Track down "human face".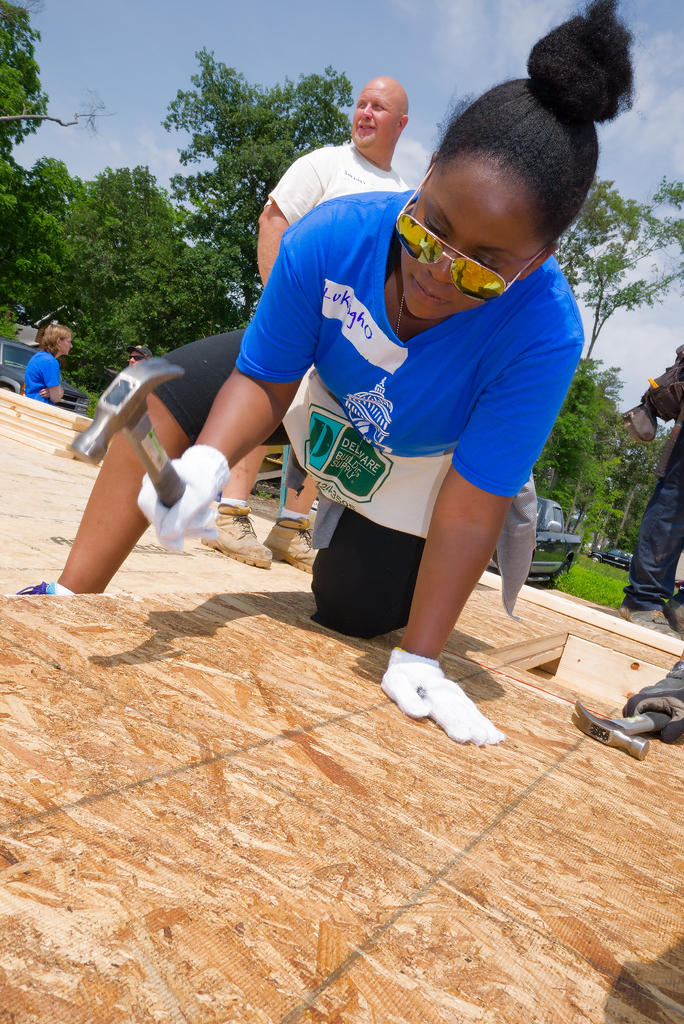
Tracked to l=400, t=164, r=535, b=317.
